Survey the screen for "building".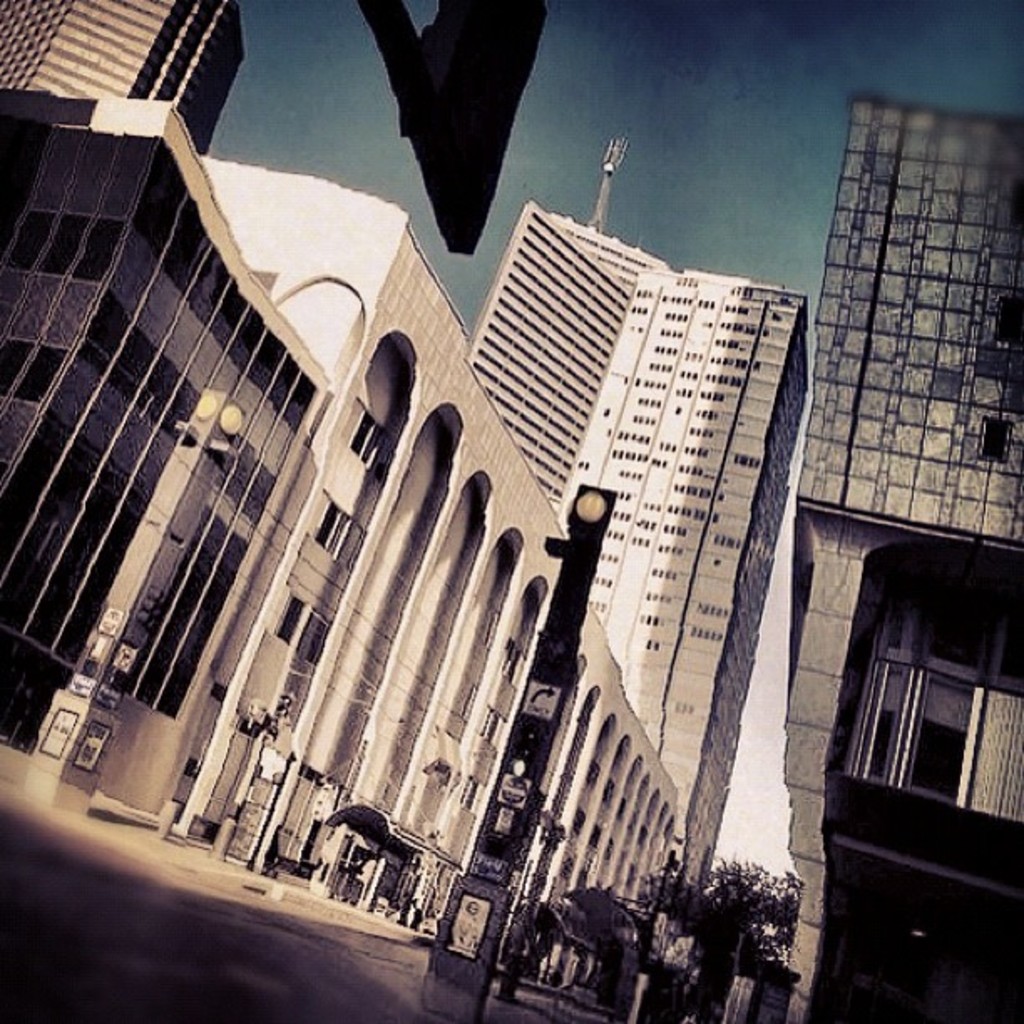
Survey found: 0, 3, 806, 1004.
